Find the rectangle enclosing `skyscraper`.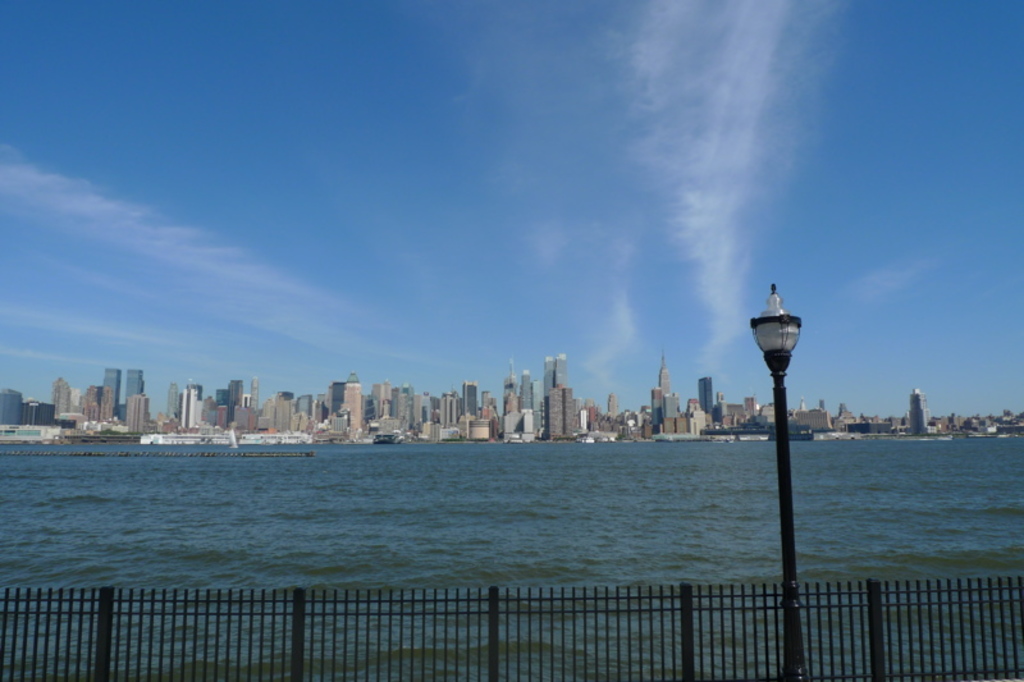
{"x1": 215, "y1": 375, "x2": 255, "y2": 440}.
